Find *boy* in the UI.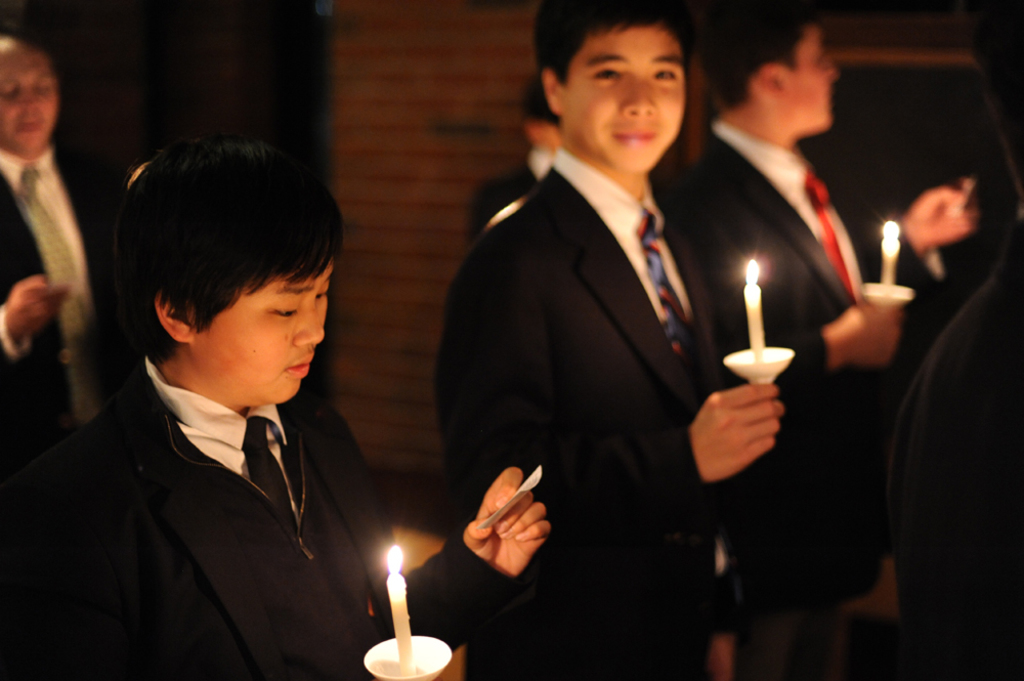
UI element at select_region(436, 0, 785, 680).
